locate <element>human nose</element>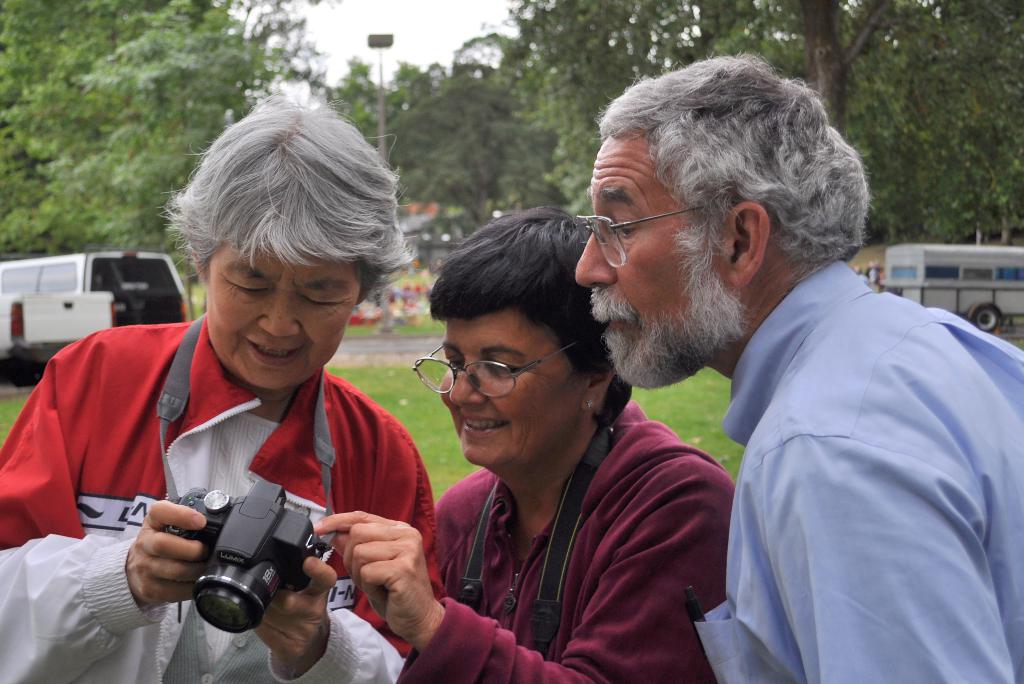
{"x1": 569, "y1": 219, "x2": 620, "y2": 291}
